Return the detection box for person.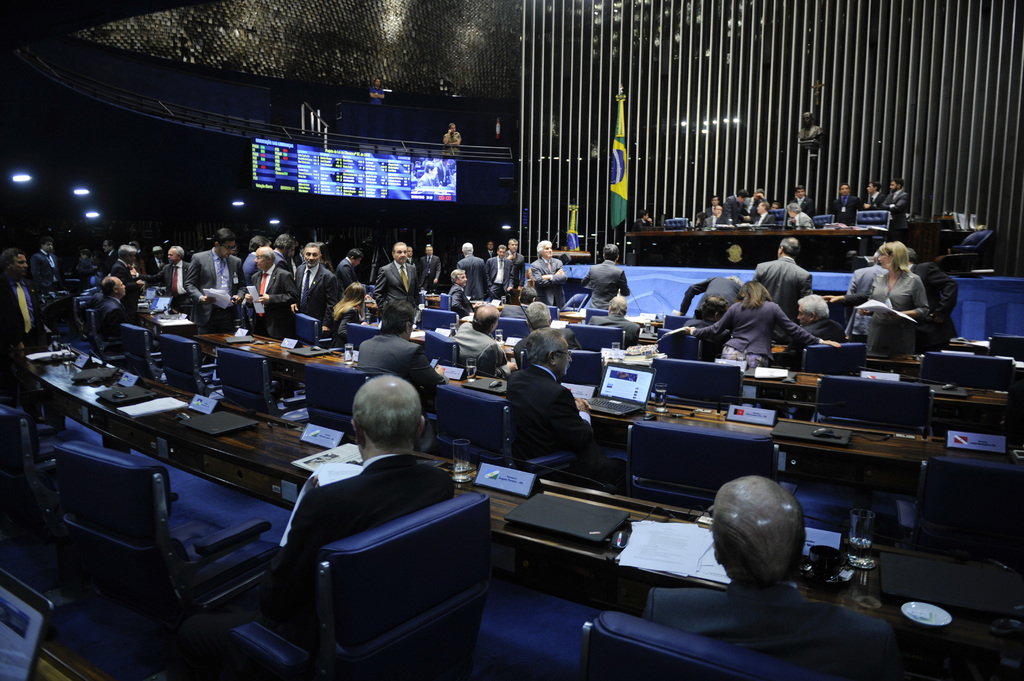
[x1=685, y1=279, x2=840, y2=367].
